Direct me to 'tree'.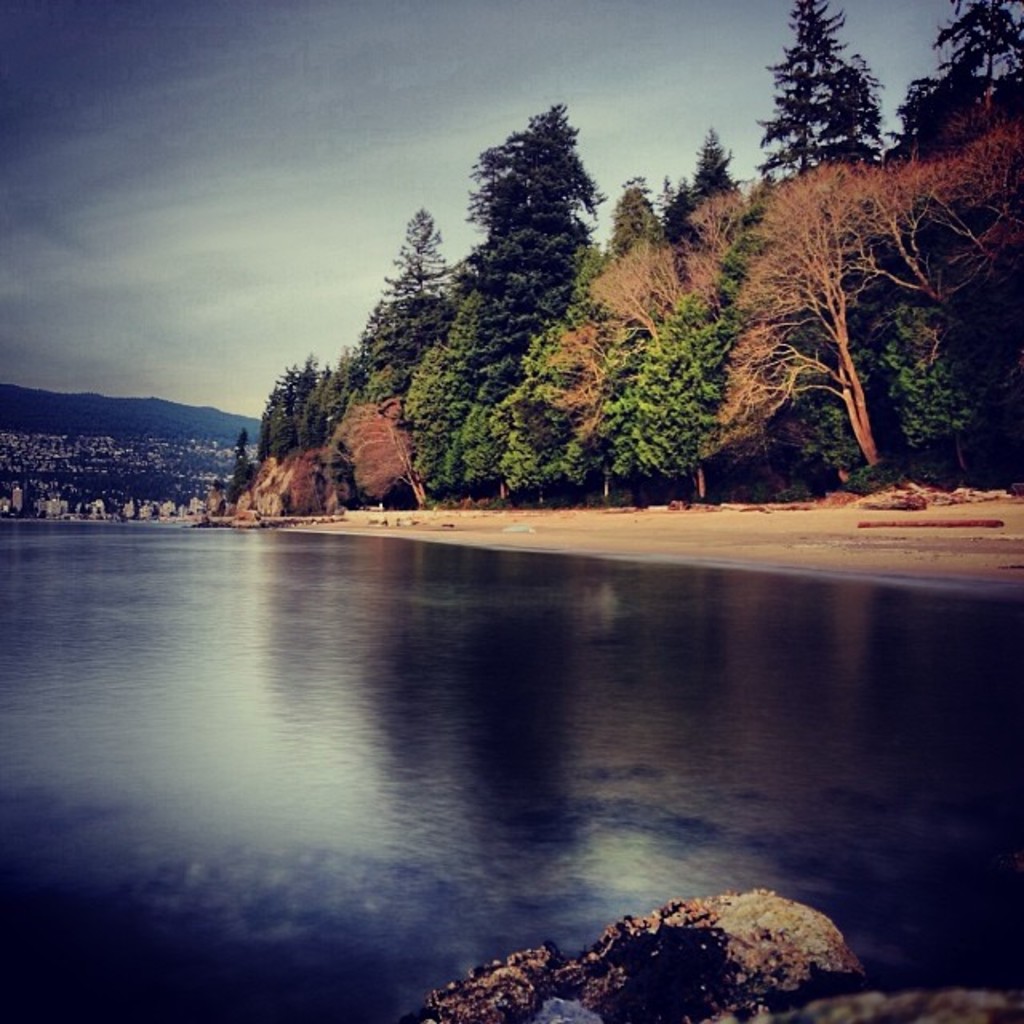
Direction: Rect(440, 77, 621, 458).
